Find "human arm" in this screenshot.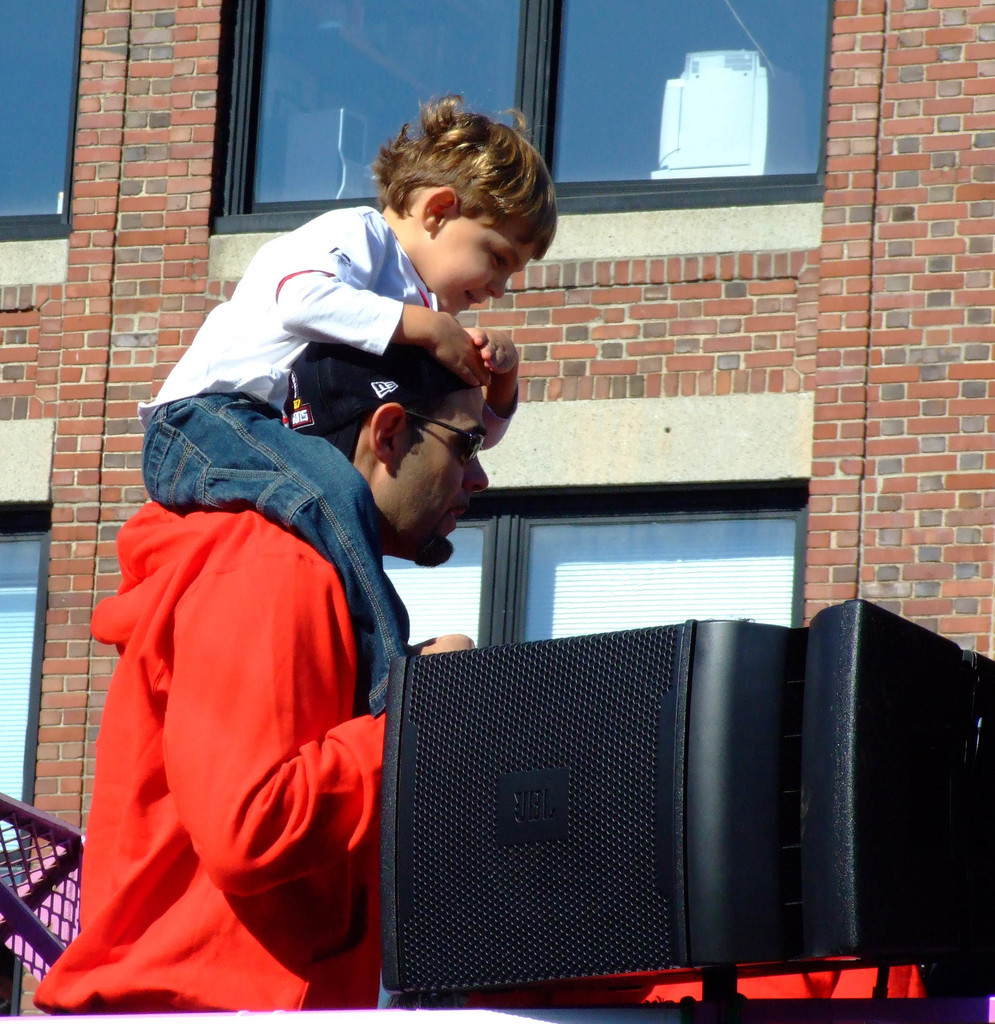
The bounding box for "human arm" is box=[280, 205, 497, 387].
